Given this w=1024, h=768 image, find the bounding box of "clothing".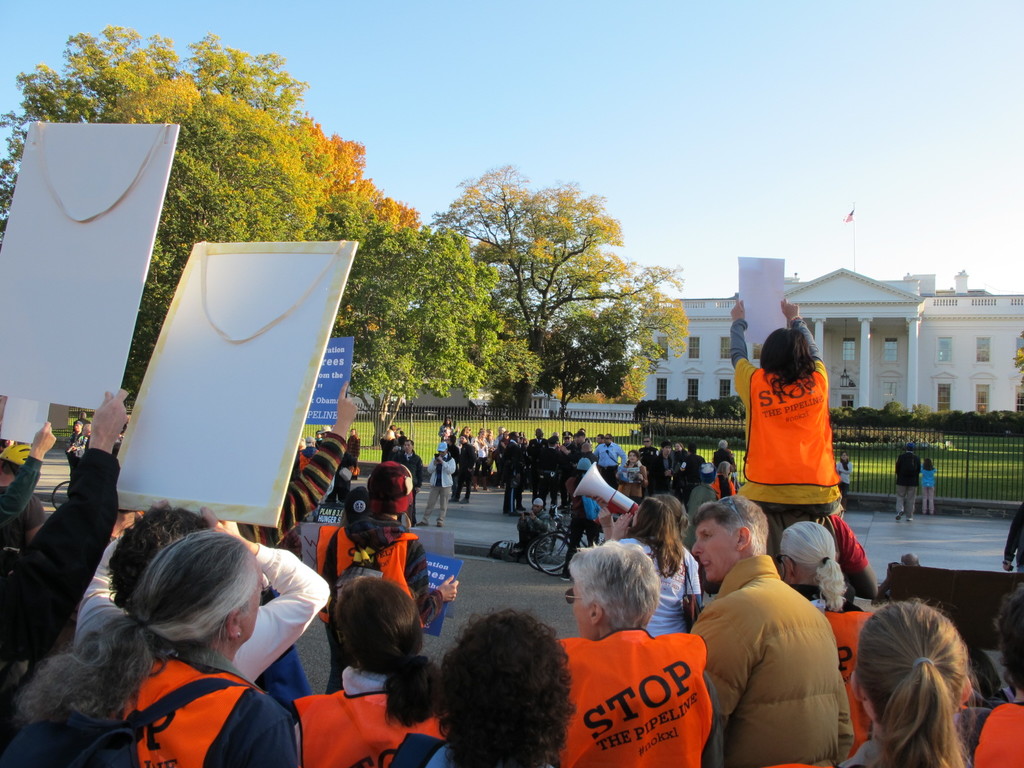
[81,547,333,680].
